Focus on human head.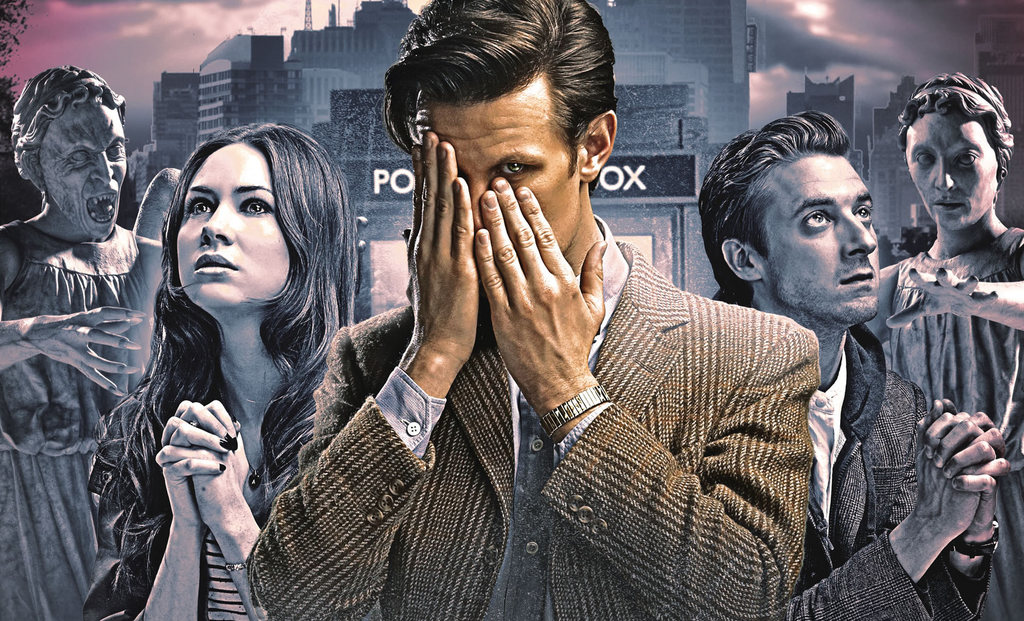
Focused at 173/117/351/312.
